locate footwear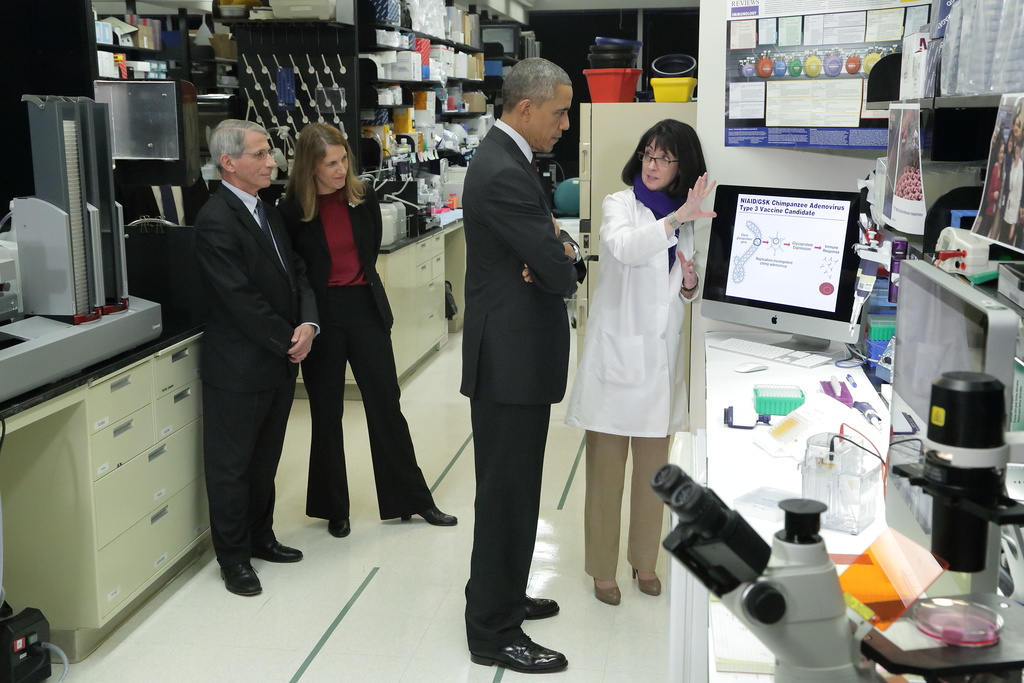
{"left": 598, "top": 570, "right": 625, "bottom": 605}
